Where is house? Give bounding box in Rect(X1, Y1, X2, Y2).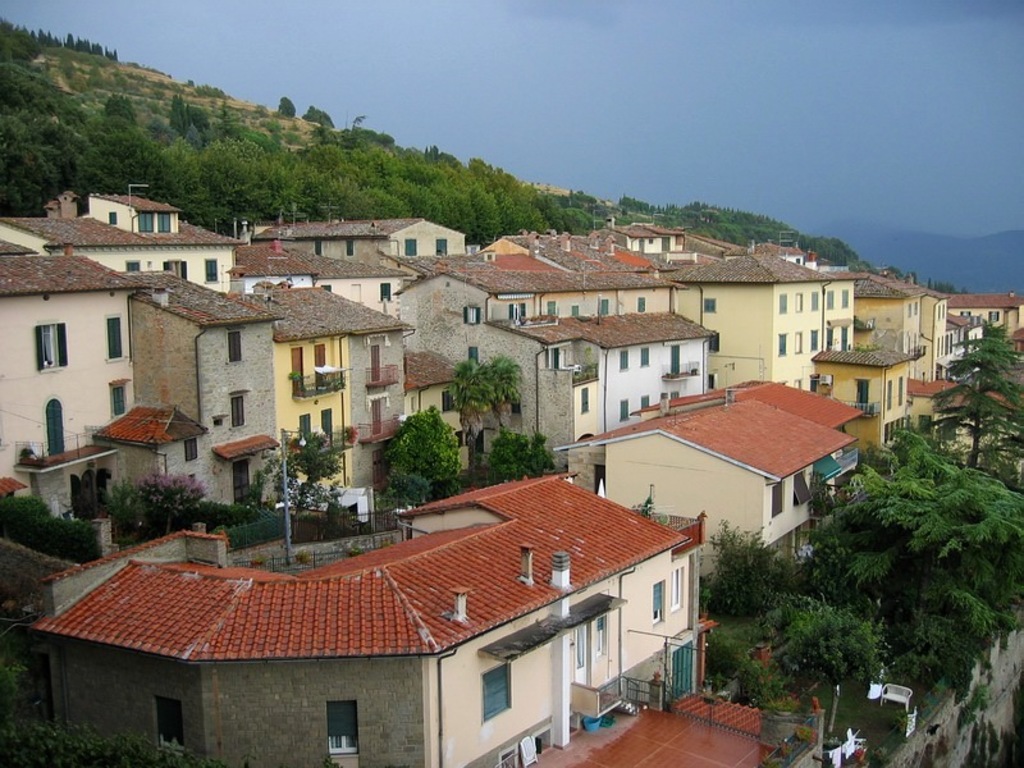
Rect(577, 388, 842, 590).
